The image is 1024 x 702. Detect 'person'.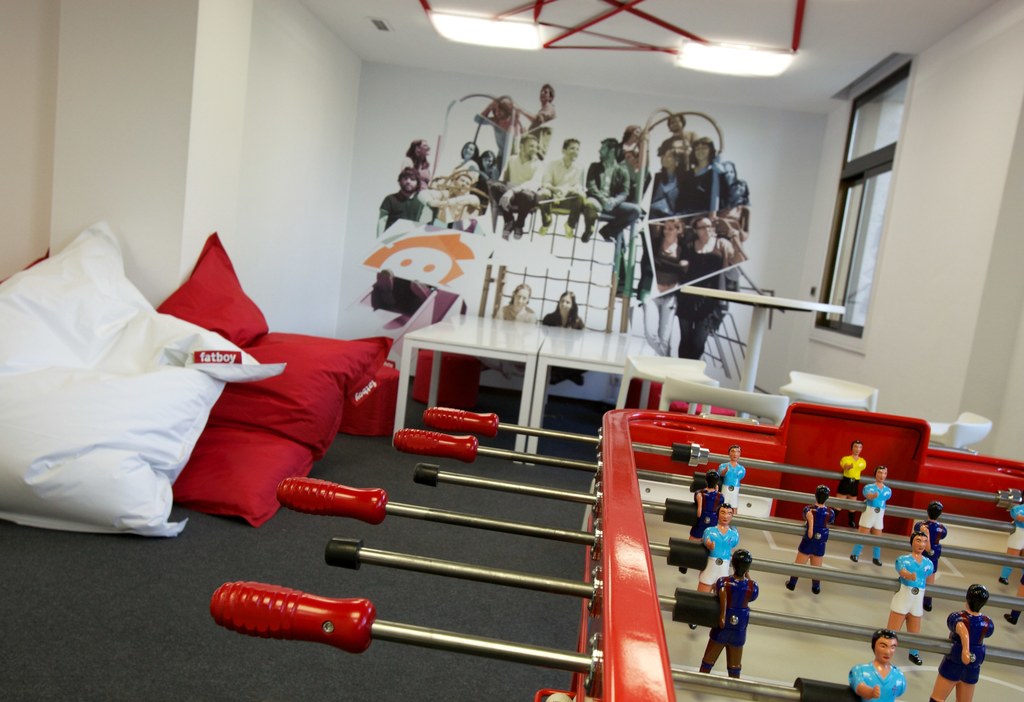
Detection: locate(995, 498, 1023, 586).
